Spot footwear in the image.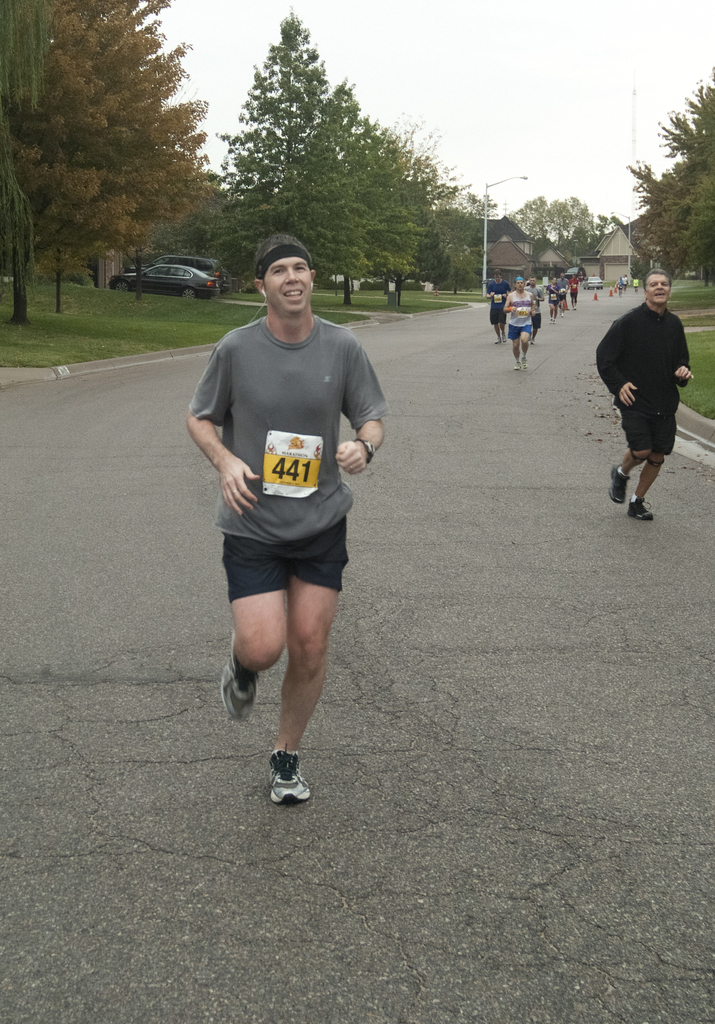
footwear found at <bbox>531, 338, 538, 347</bbox>.
